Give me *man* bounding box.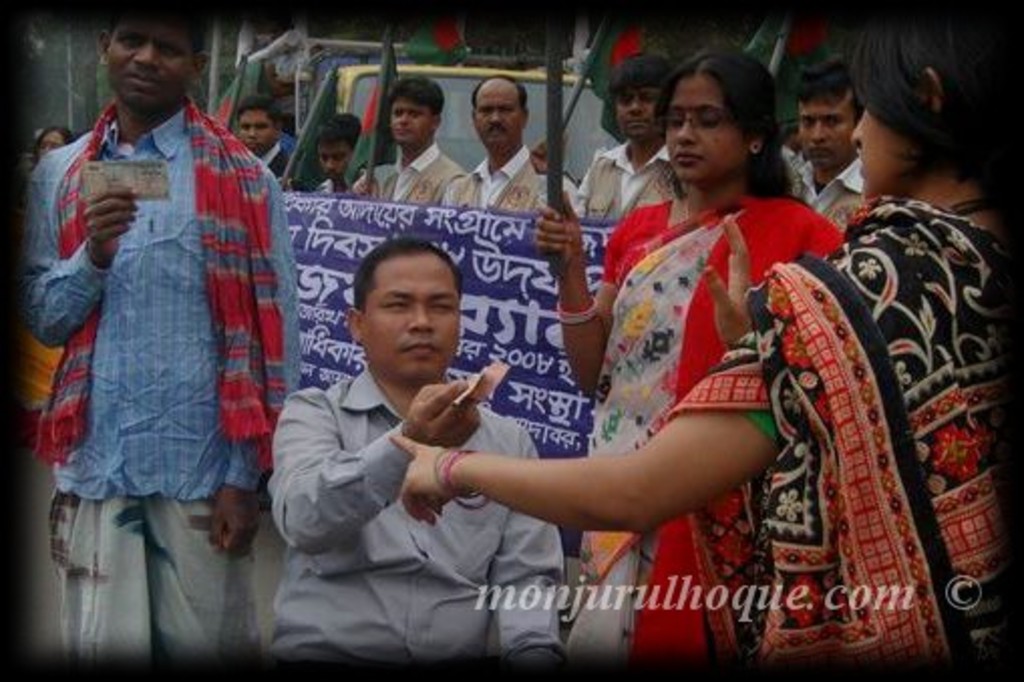
Rect(350, 74, 477, 211).
